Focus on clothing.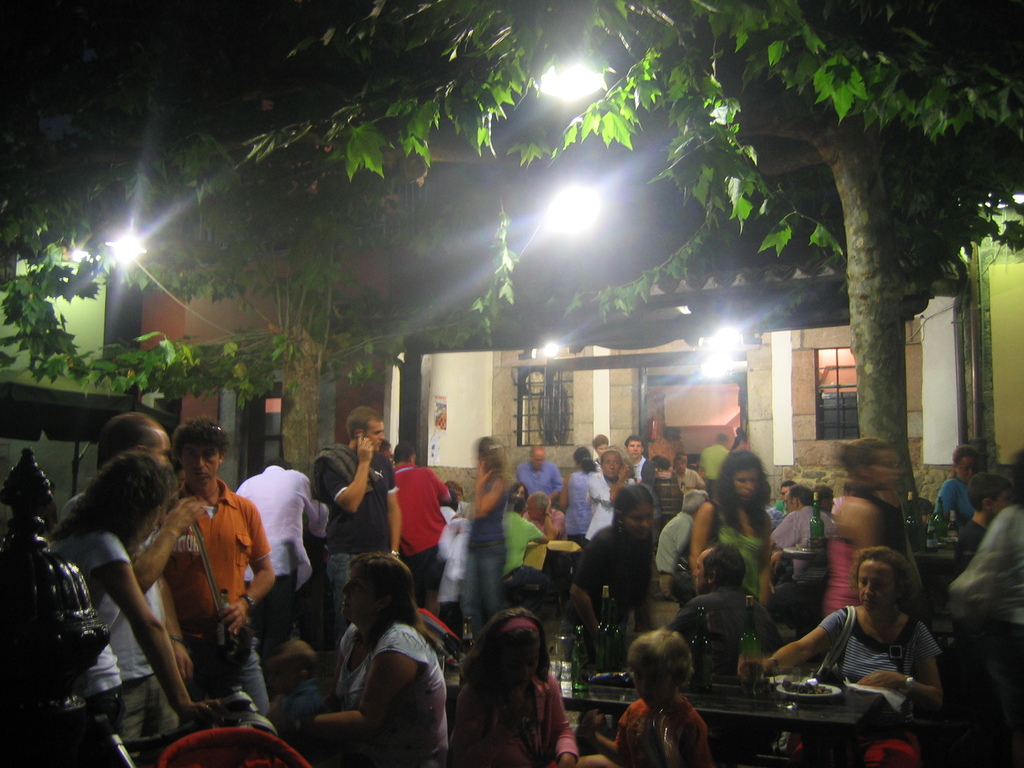
Focused at Rect(52, 500, 171, 620).
